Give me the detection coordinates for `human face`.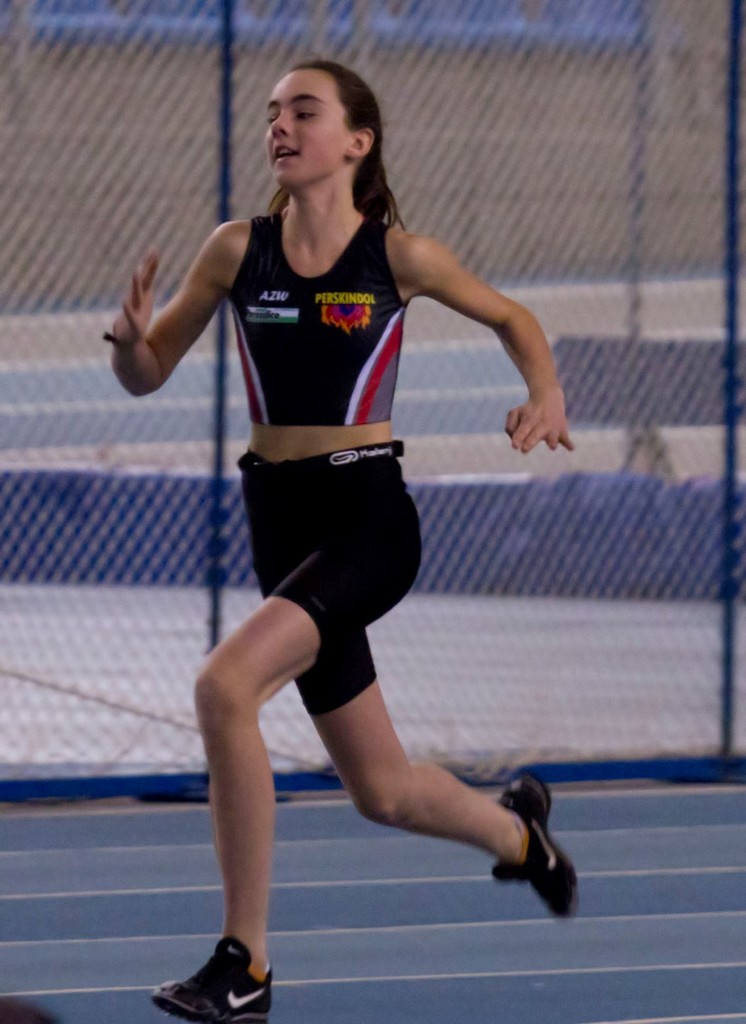
BBox(266, 72, 342, 185).
